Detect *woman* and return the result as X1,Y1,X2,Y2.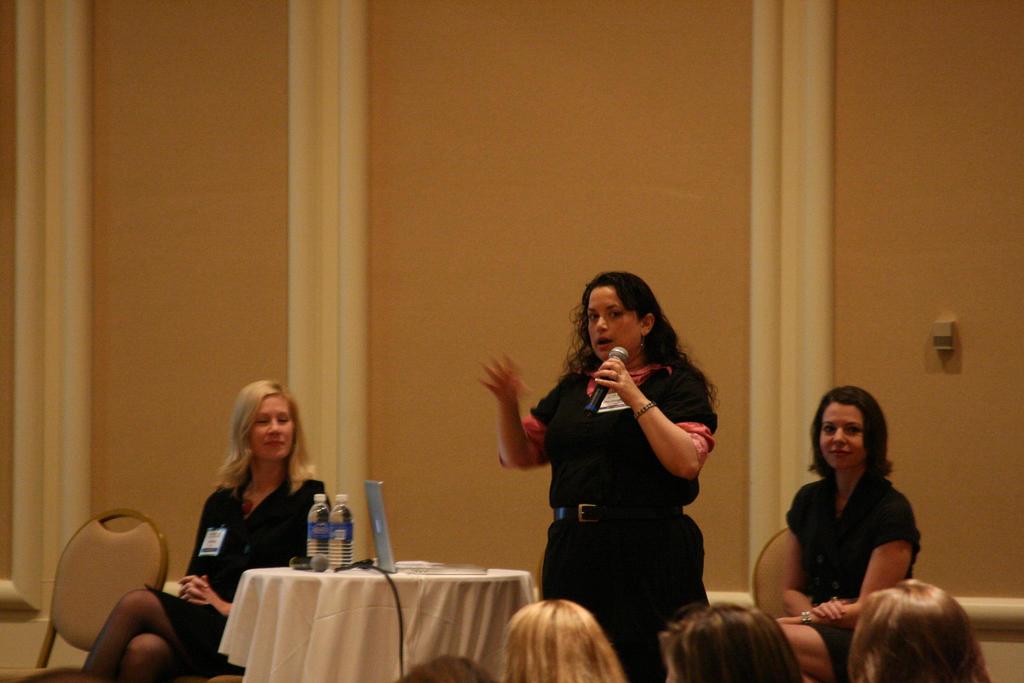
845,572,986,681.
